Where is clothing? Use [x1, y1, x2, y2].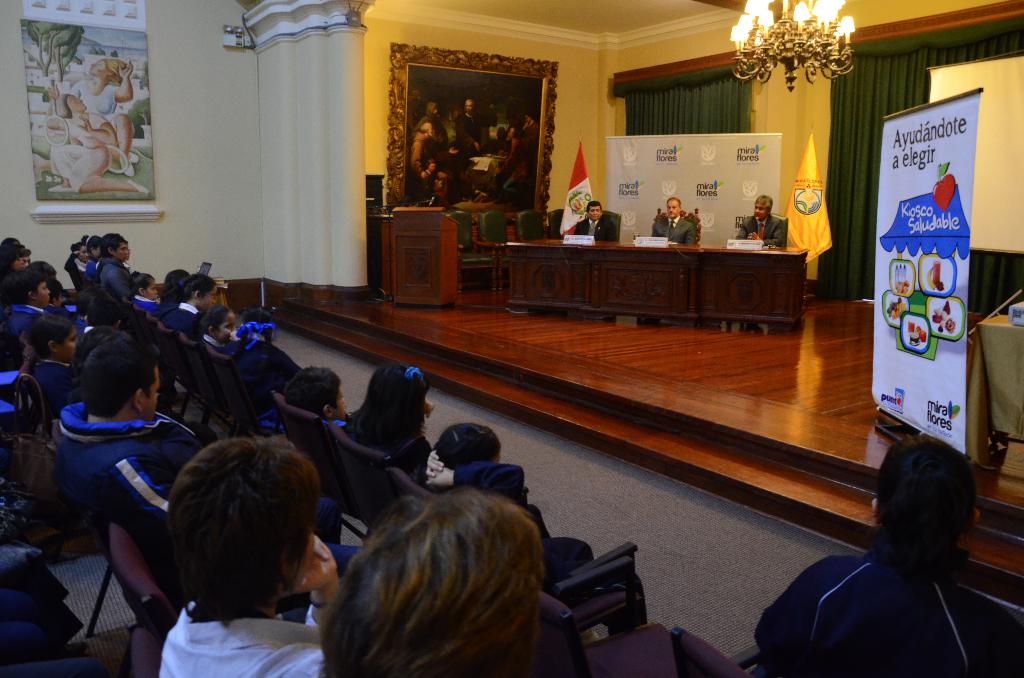
[49, 303, 79, 320].
